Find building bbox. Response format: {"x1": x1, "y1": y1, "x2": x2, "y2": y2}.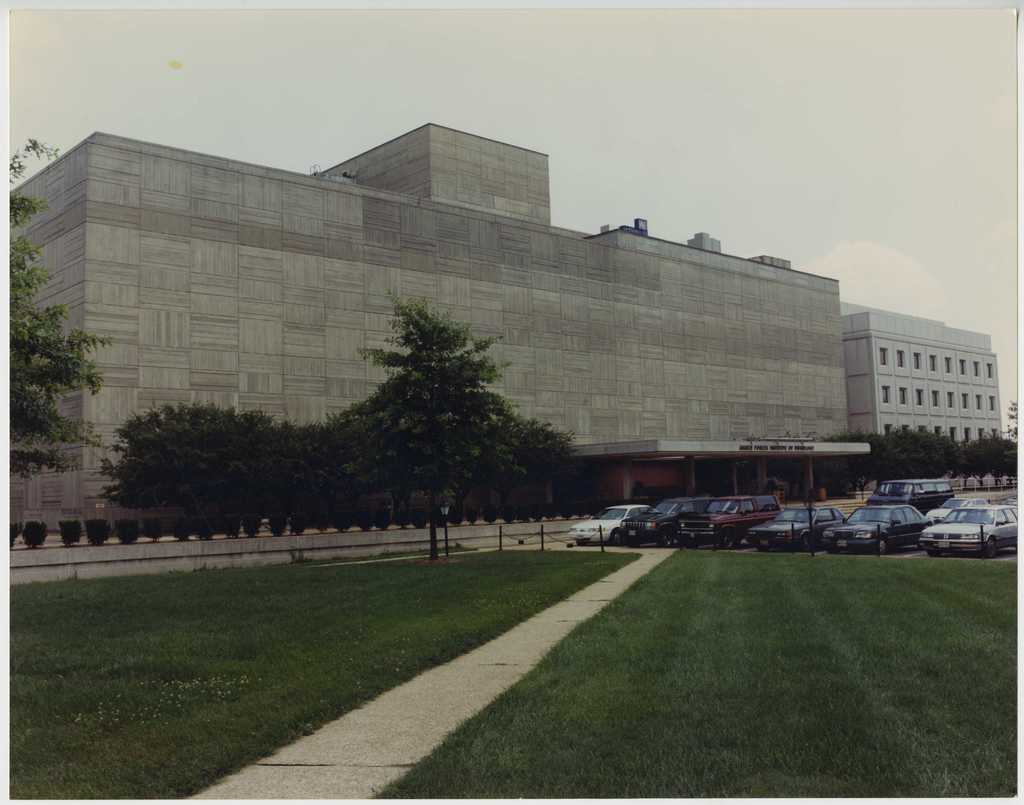
{"x1": 10, "y1": 124, "x2": 875, "y2": 538}.
